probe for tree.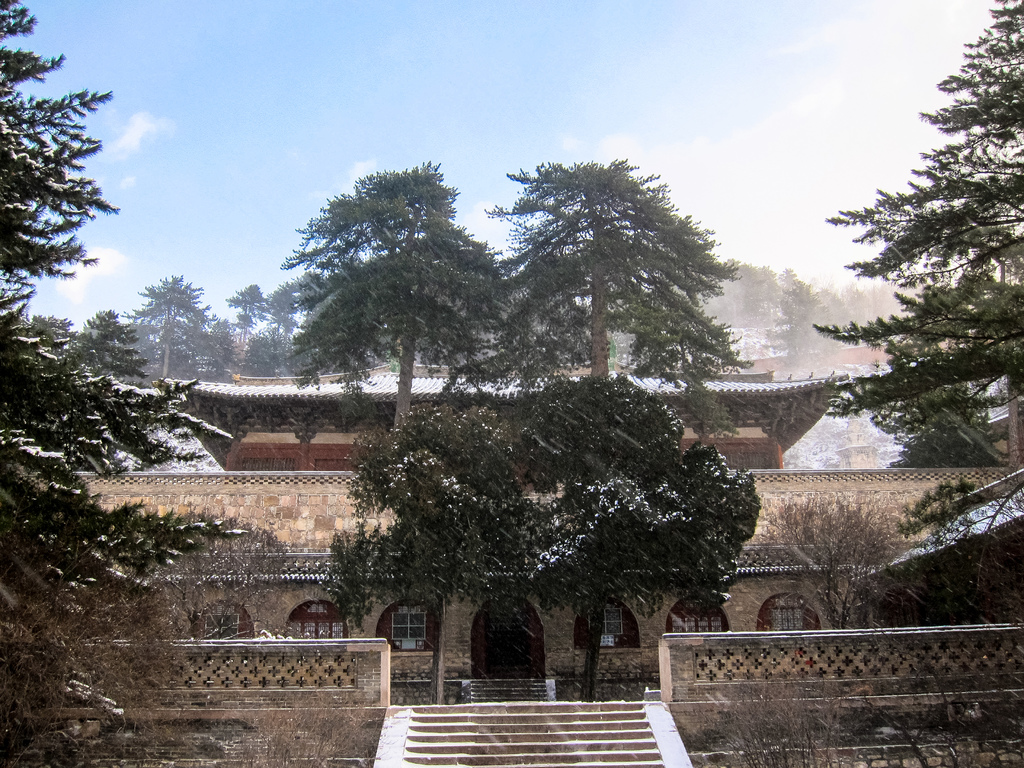
Probe result: bbox=[884, 276, 1020, 471].
